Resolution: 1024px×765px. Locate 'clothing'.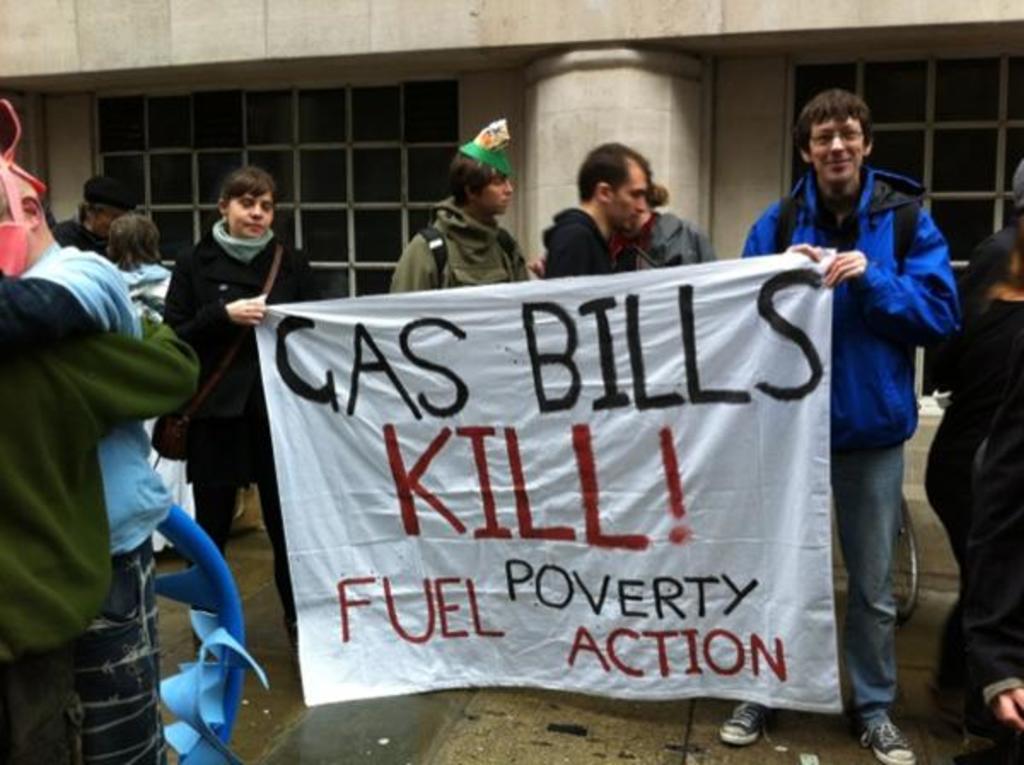
left=121, top=265, right=198, bottom=550.
